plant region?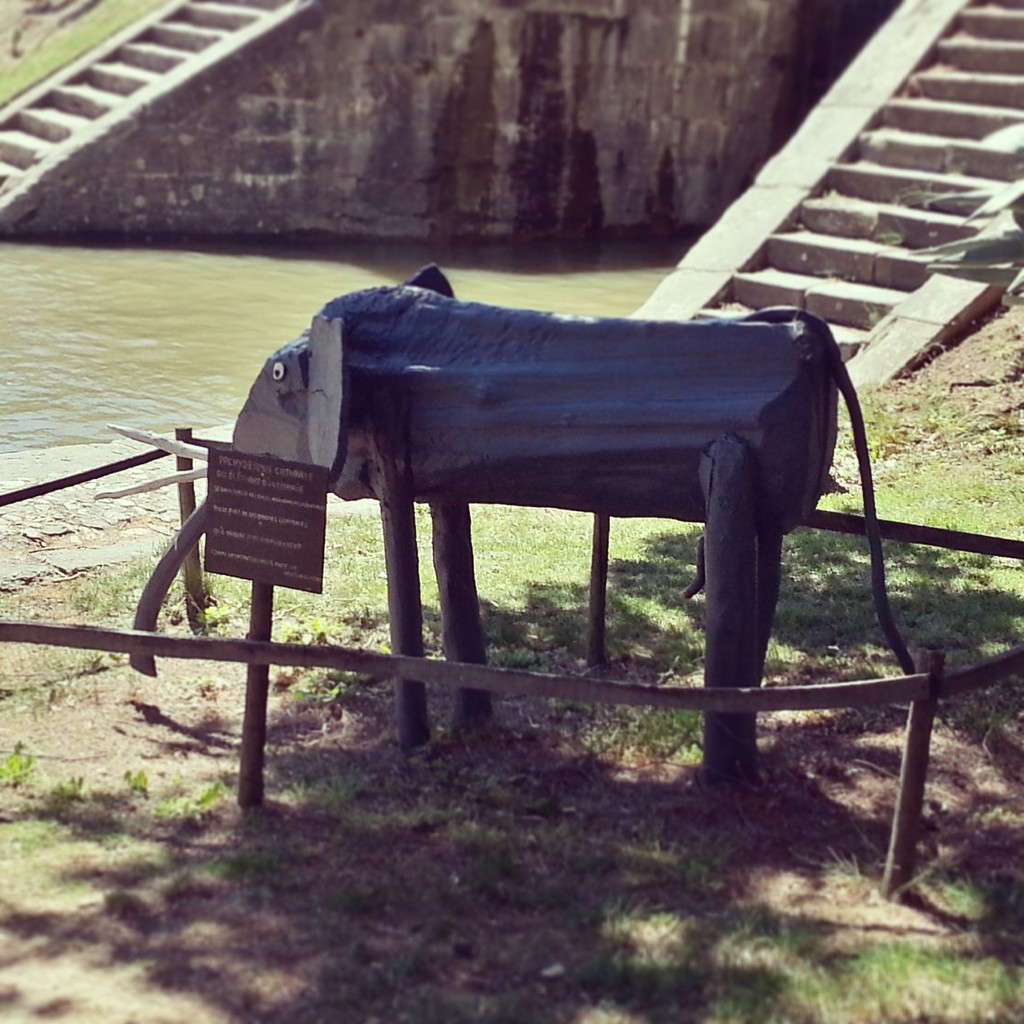
crop(157, 779, 217, 821)
